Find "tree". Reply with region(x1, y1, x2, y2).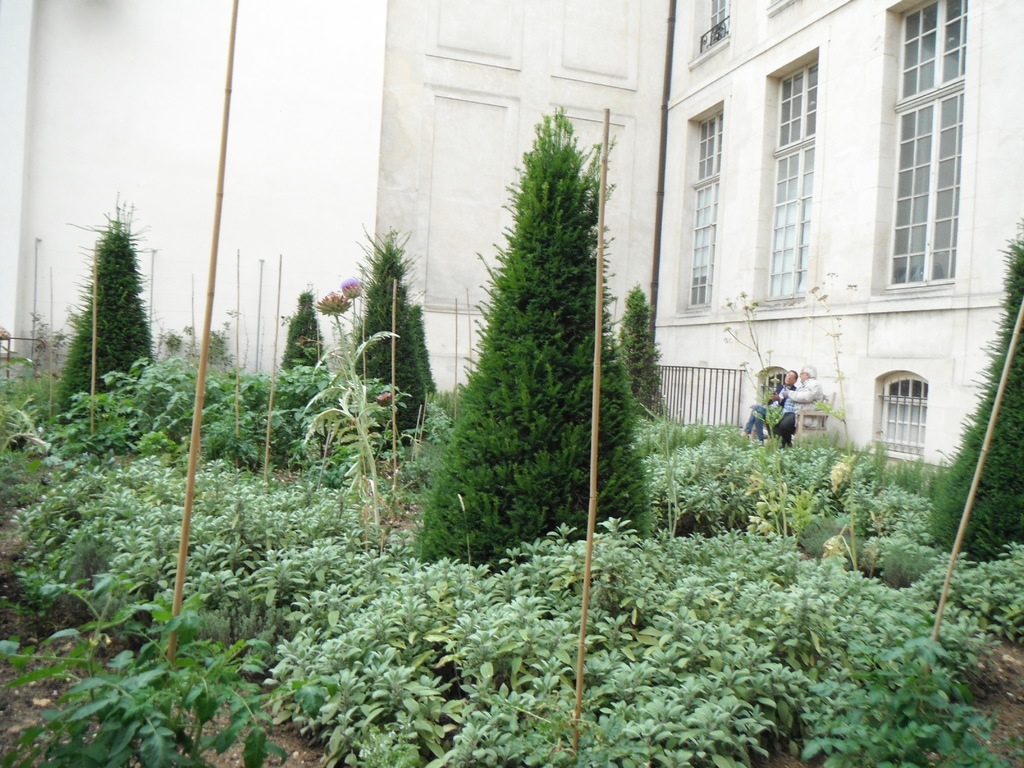
region(619, 288, 670, 422).
